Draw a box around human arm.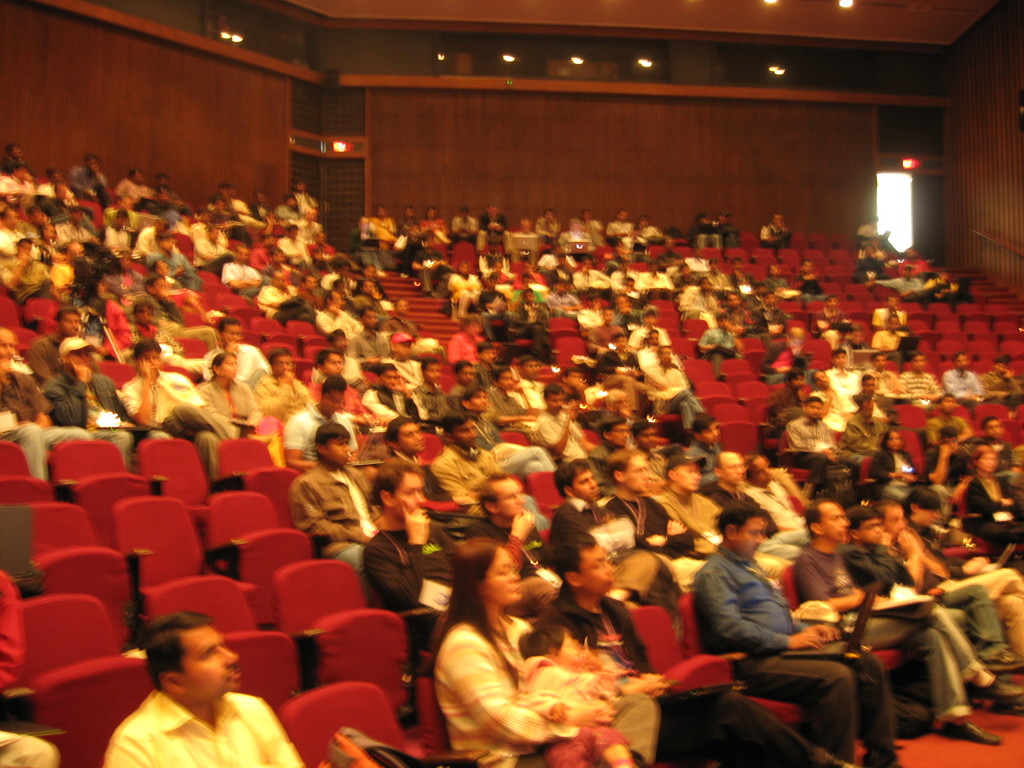
{"left": 602, "top": 497, "right": 691, "bottom": 556}.
